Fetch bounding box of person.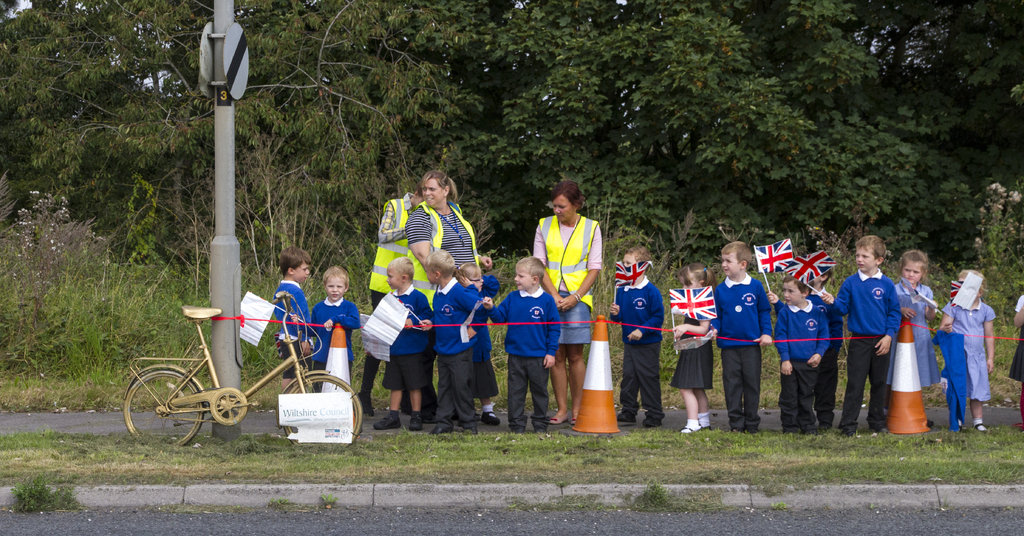
Bbox: 819,230,902,435.
